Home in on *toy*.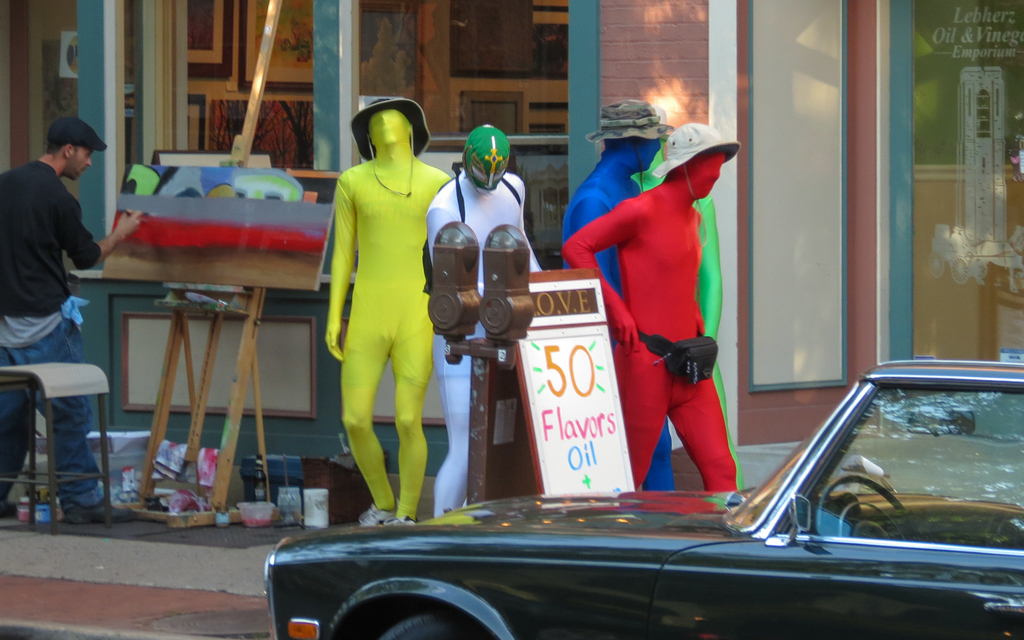
Homed in at select_region(310, 78, 478, 549).
